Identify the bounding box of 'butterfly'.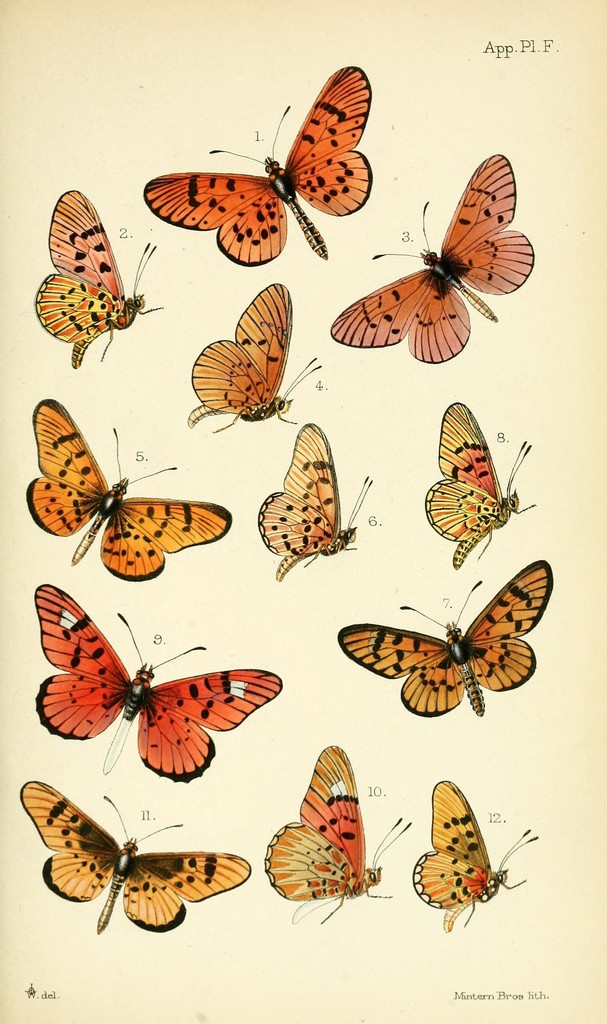
detection(332, 550, 559, 727).
